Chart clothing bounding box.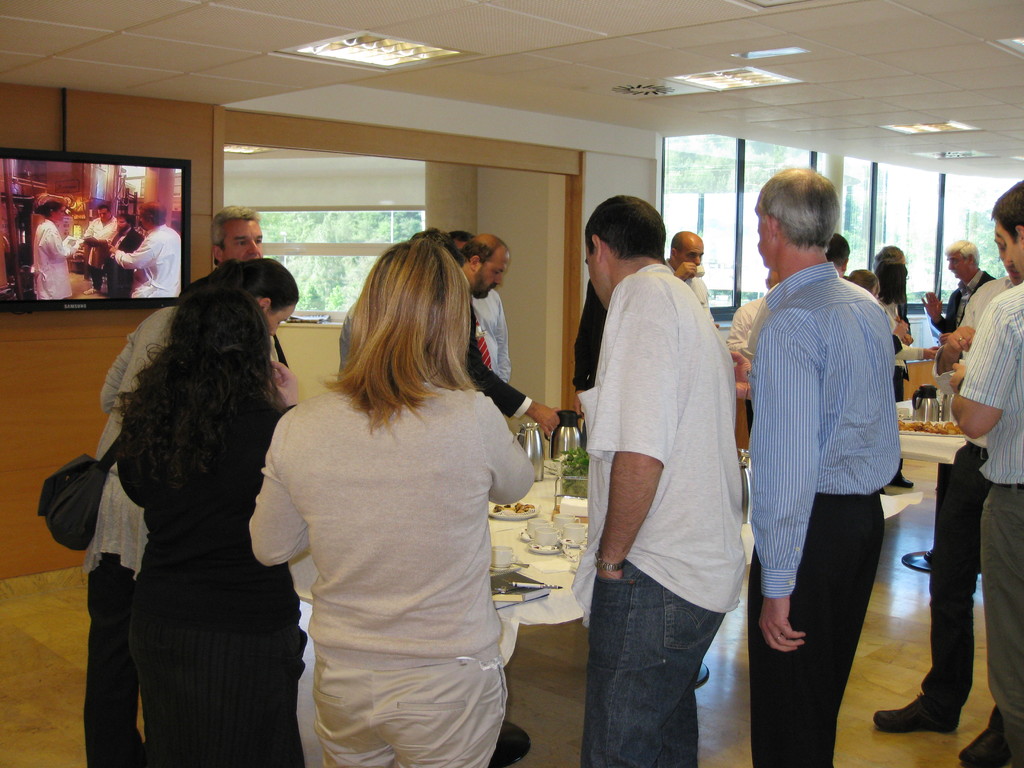
Charted: 879, 301, 905, 333.
